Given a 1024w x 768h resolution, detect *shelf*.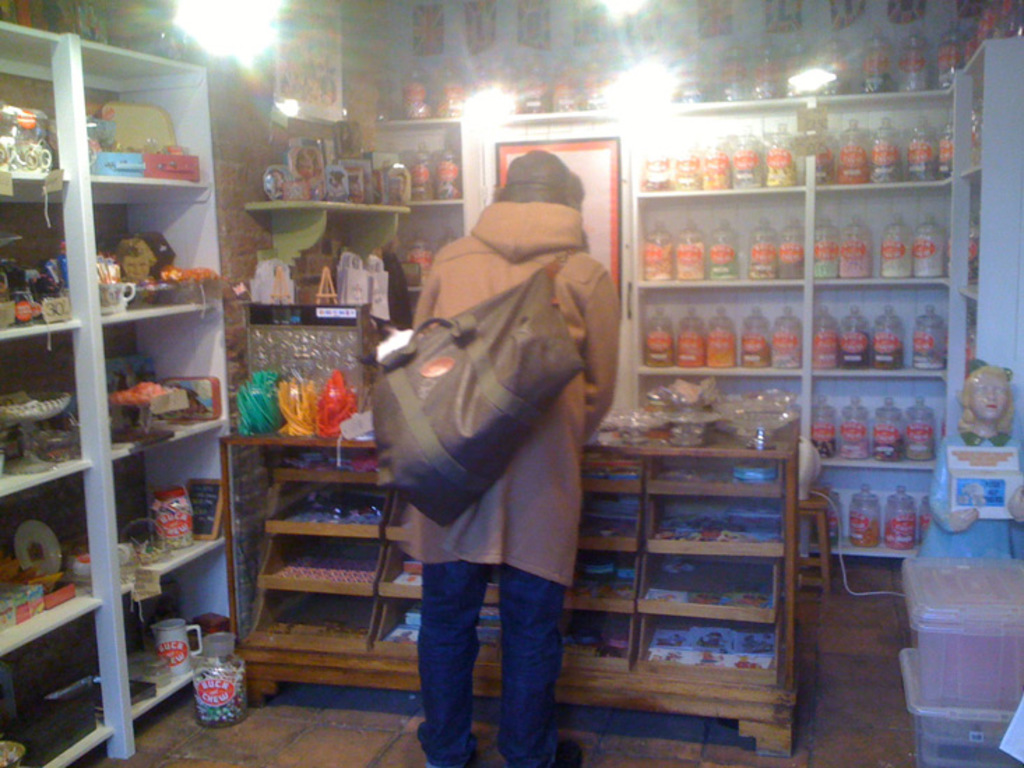
<box>265,437,379,538</box>.
